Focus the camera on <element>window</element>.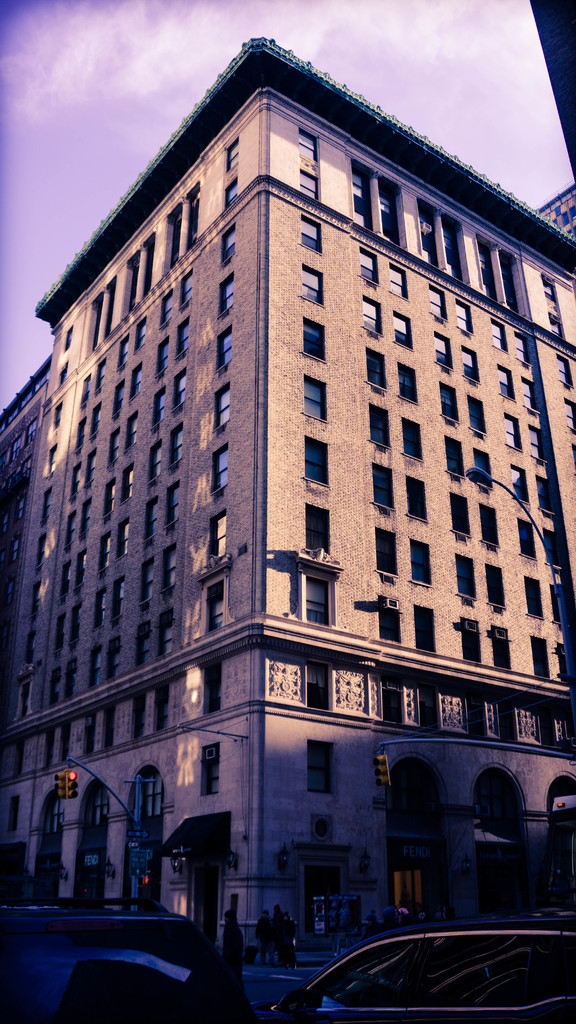
Focus region: detection(301, 316, 328, 362).
